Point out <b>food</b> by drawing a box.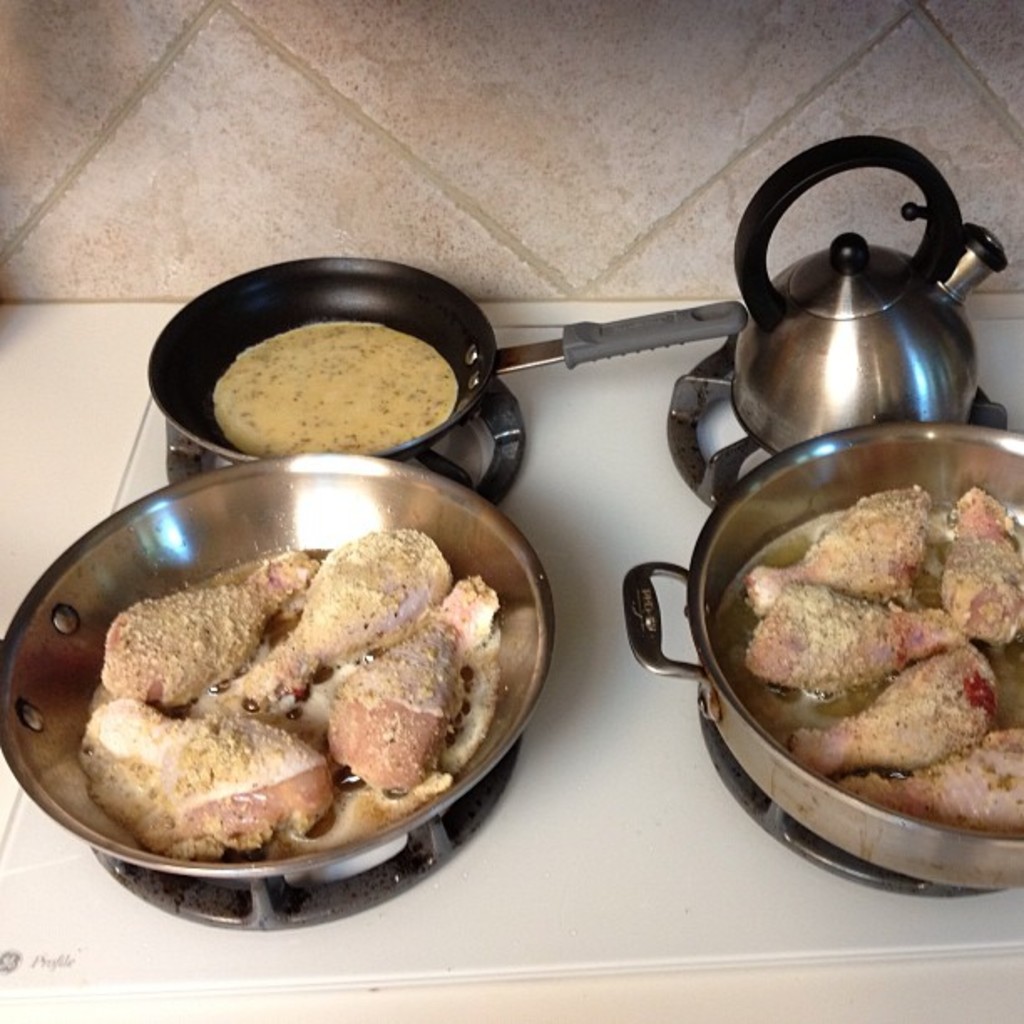
741/579/955/689.
